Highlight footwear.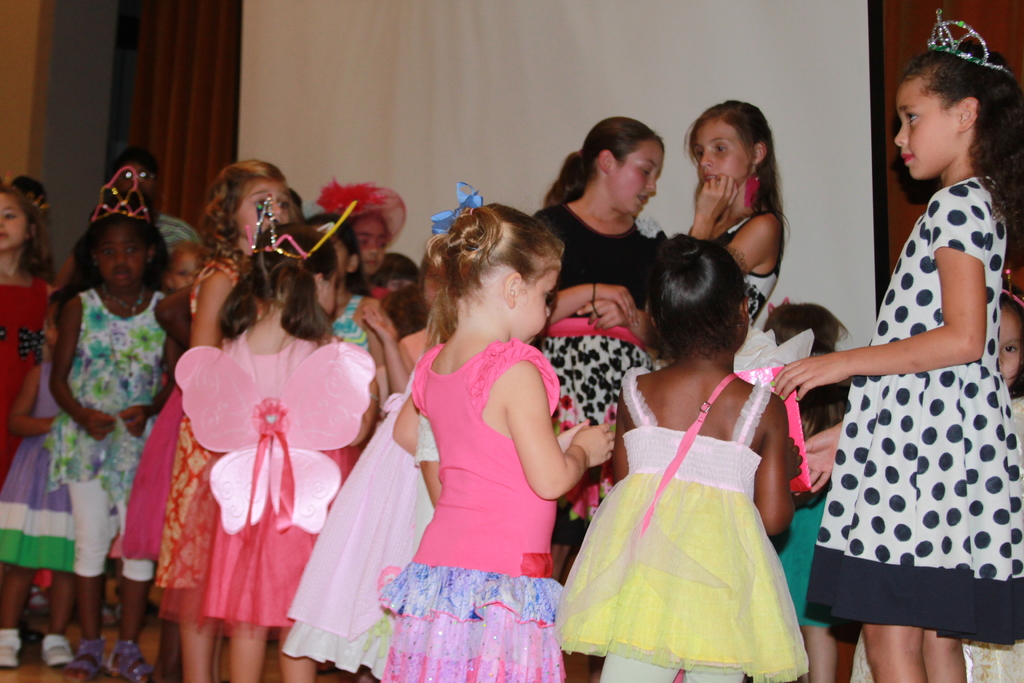
Highlighted region: <box>0,630,25,670</box>.
